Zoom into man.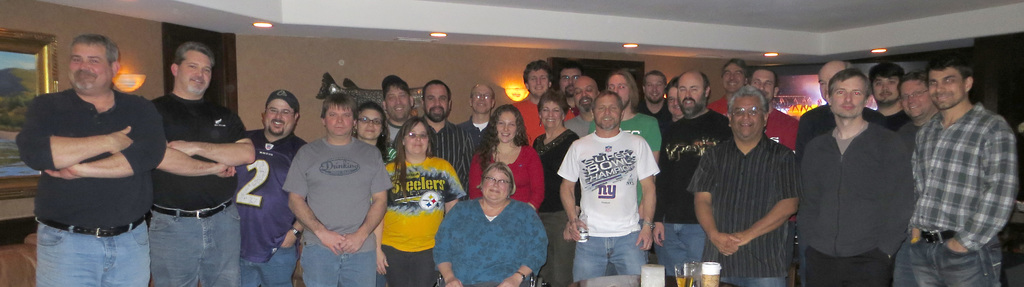
Zoom target: <bbox>905, 70, 932, 126</bbox>.
